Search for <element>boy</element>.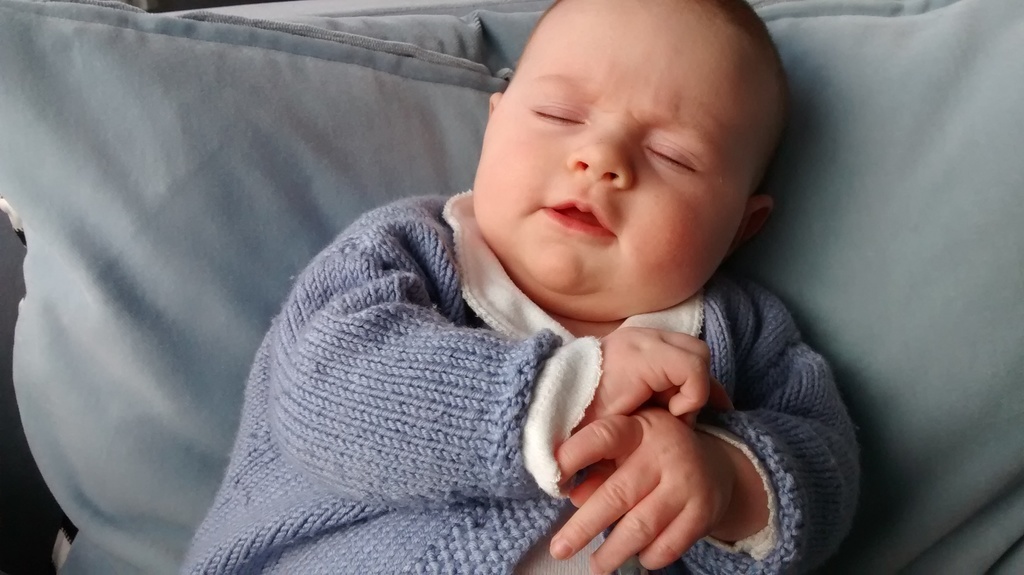
Found at [left=181, top=0, right=877, bottom=574].
